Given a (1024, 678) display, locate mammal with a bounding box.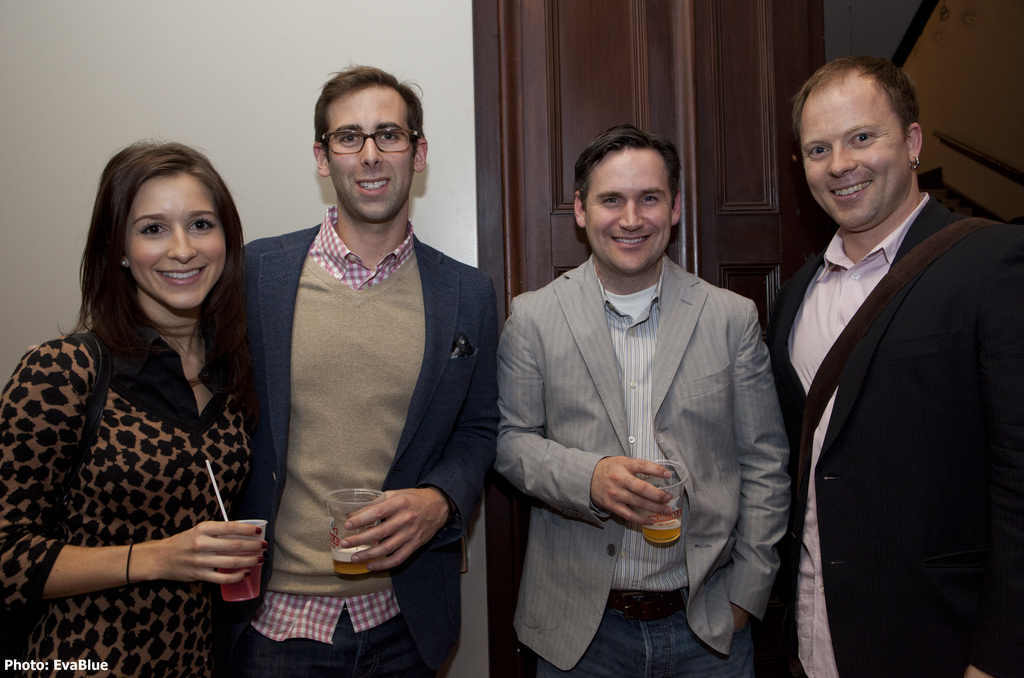
Located: Rect(0, 134, 282, 677).
